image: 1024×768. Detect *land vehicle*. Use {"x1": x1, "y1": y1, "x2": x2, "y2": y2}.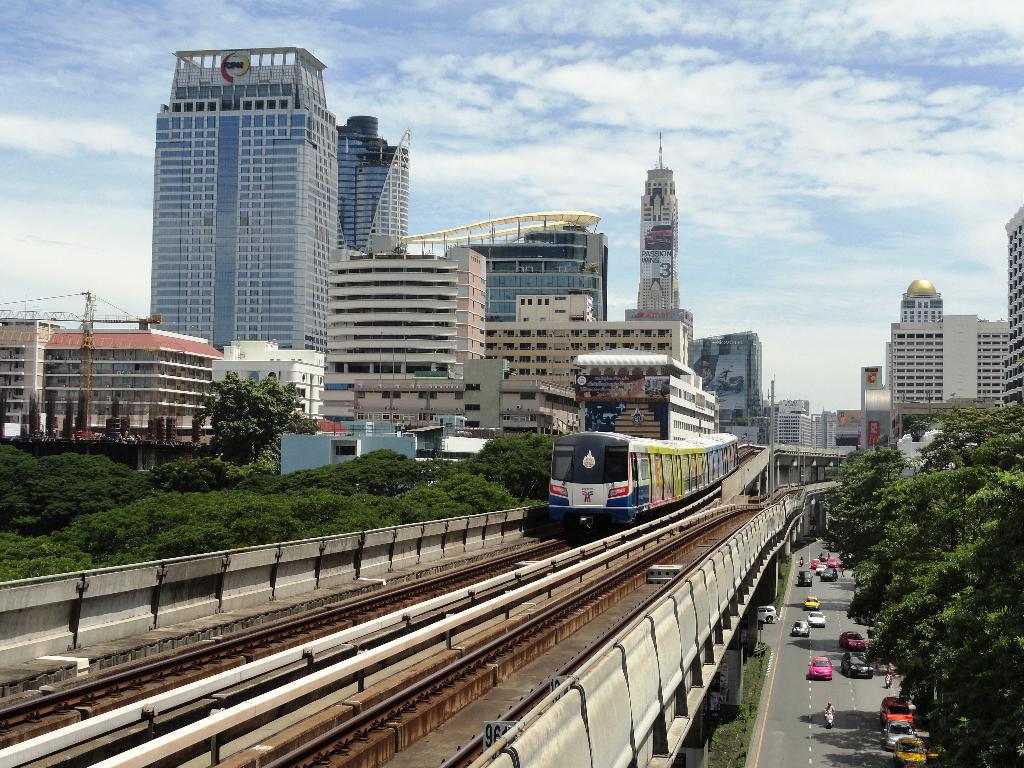
{"x1": 824, "y1": 554, "x2": 840, "y2": 568}.
